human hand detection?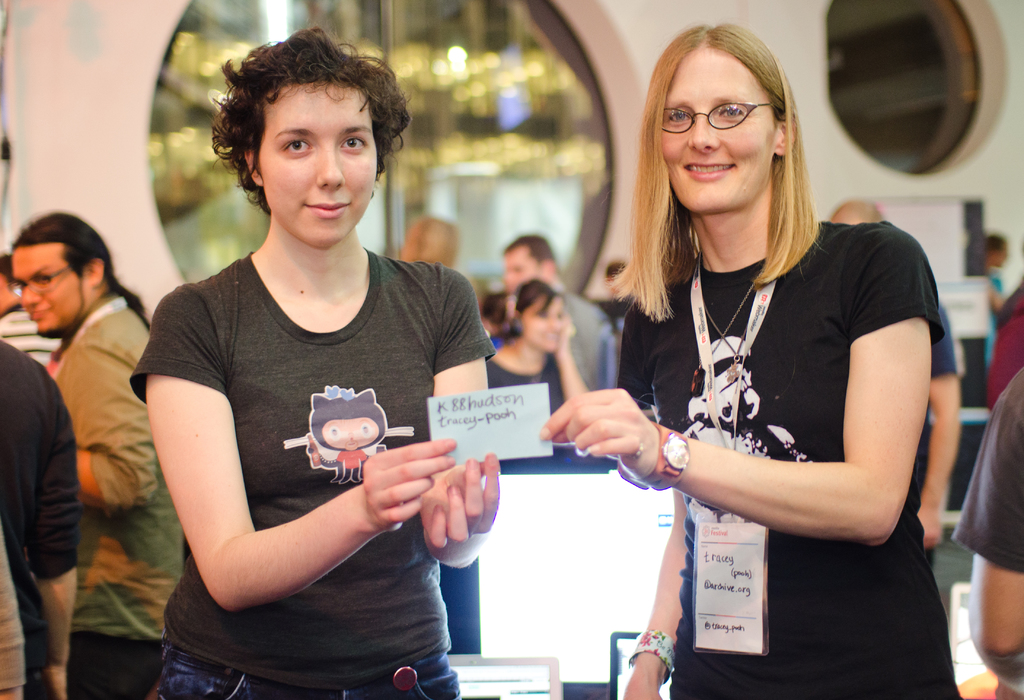
[x1=552, y1=386, x2=677, y2=474]
